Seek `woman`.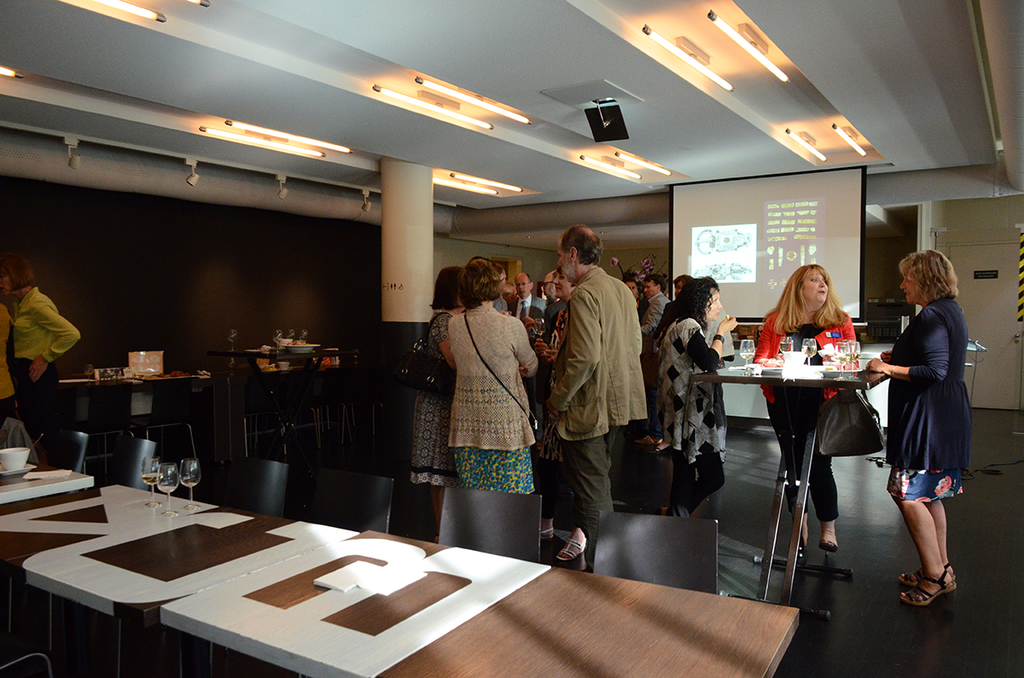
locate(750, 264, 860, 564).
